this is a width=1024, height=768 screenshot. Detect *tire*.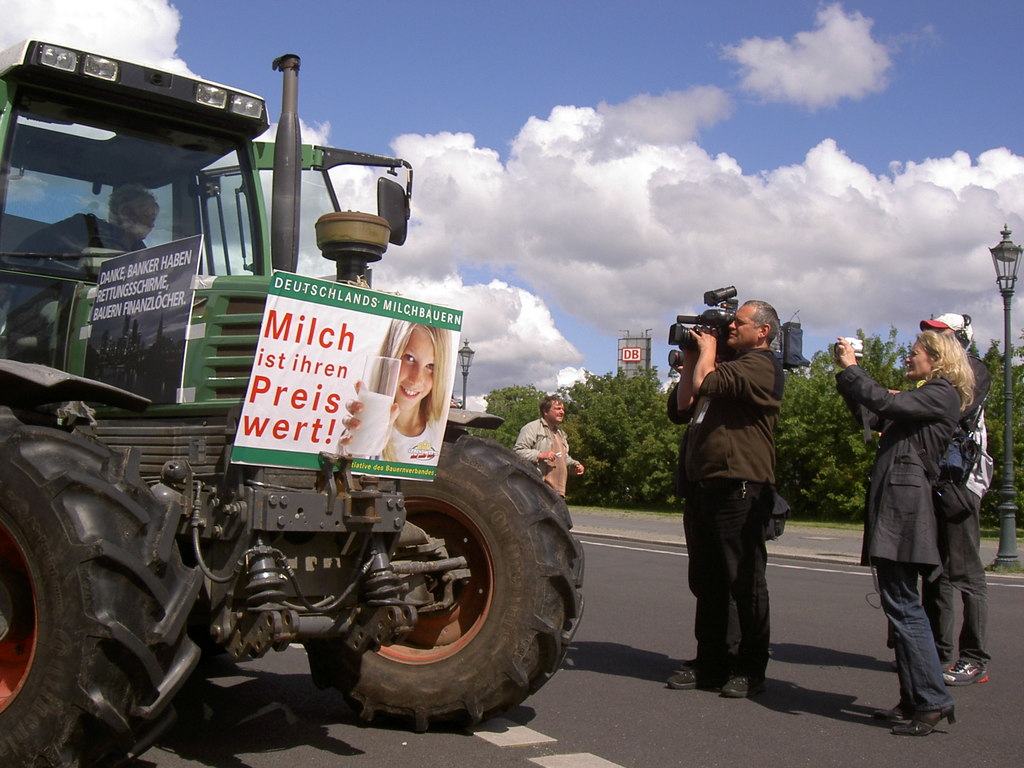
x1=0, y1=403, x2=201, y2=767.
